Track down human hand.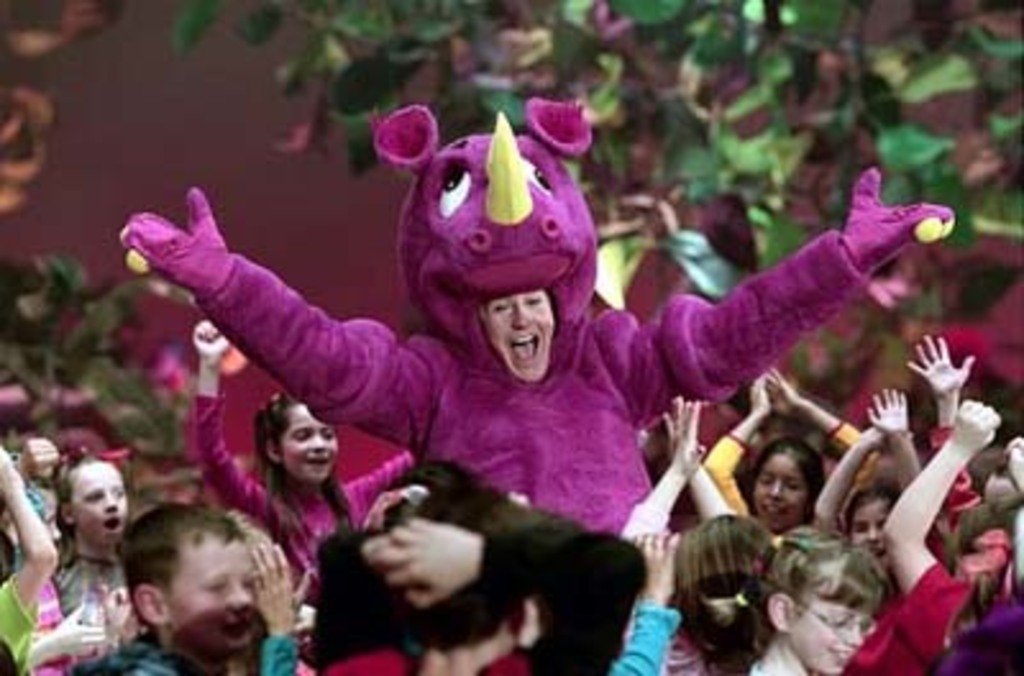
Tracked to [x1=768, y1=366, x2=799, y2=417].
